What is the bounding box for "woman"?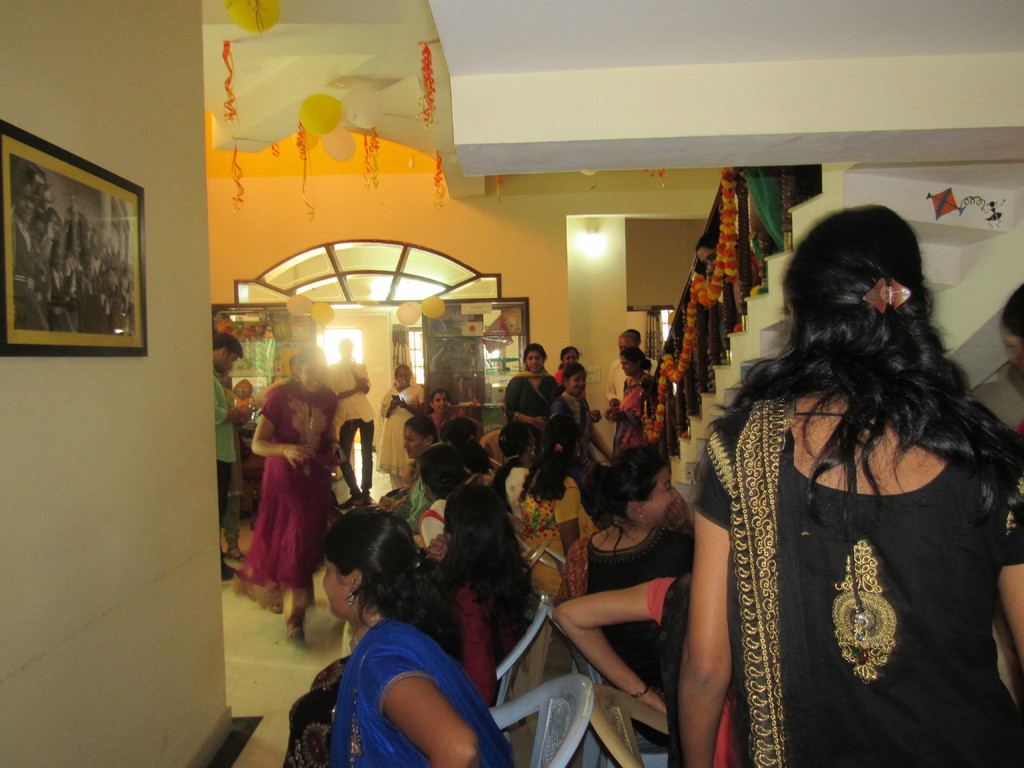
bbox(320, 505, 510, 767).
